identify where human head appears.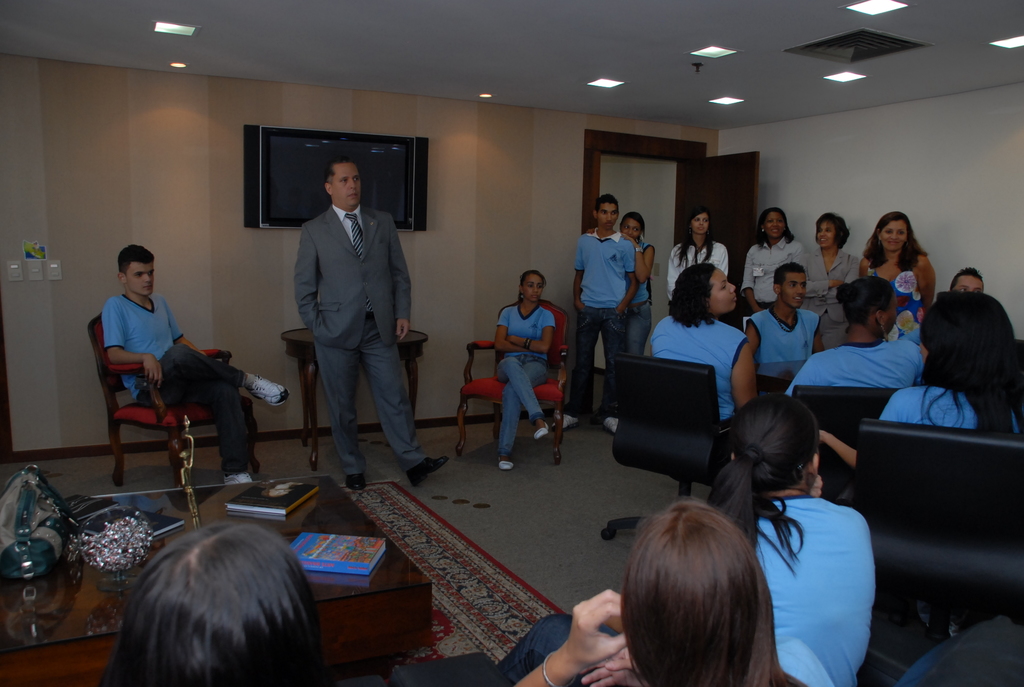
Appears at bbox=(598, 507, 778, 675).
